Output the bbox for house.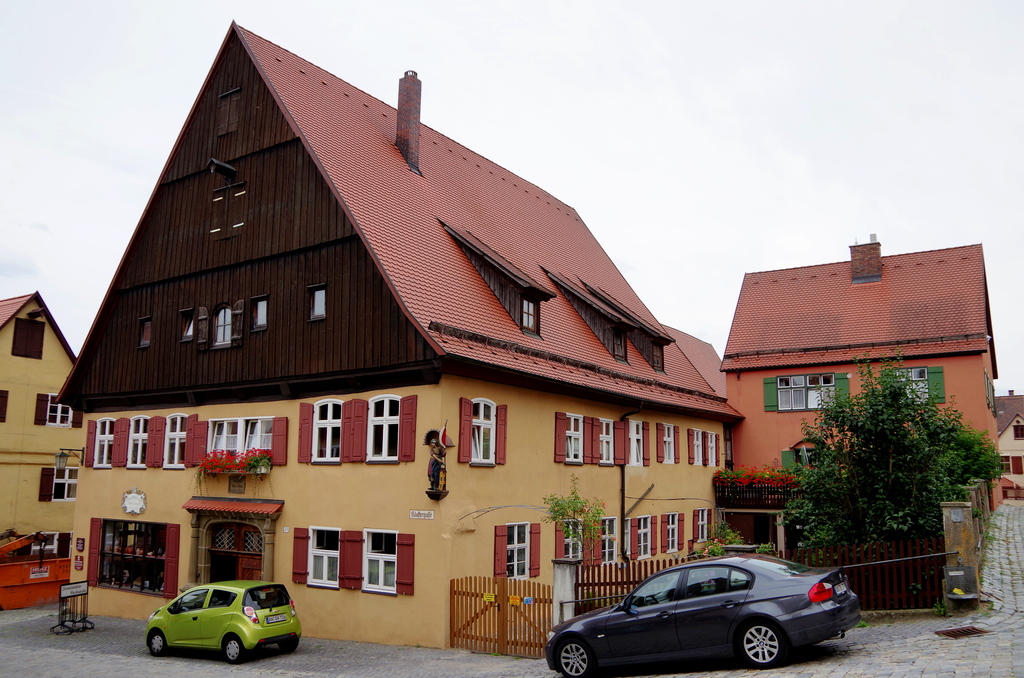
[0, 287, 79, 530].
